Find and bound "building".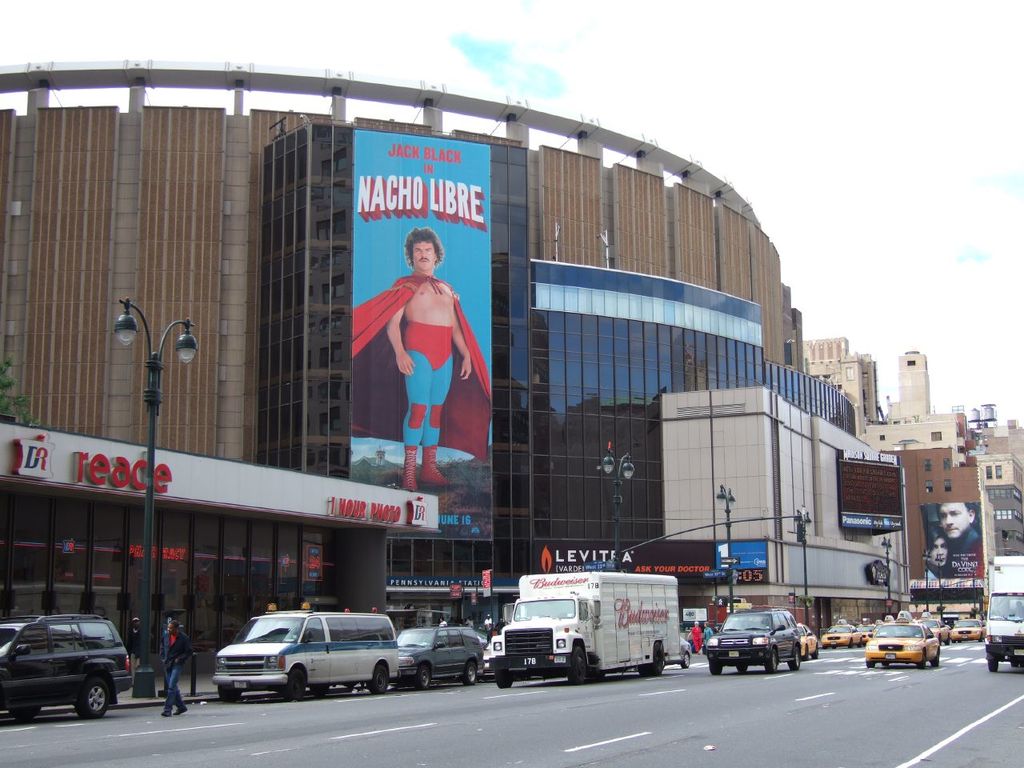
Bound: <region>0, 62, 799, 662</region>.
